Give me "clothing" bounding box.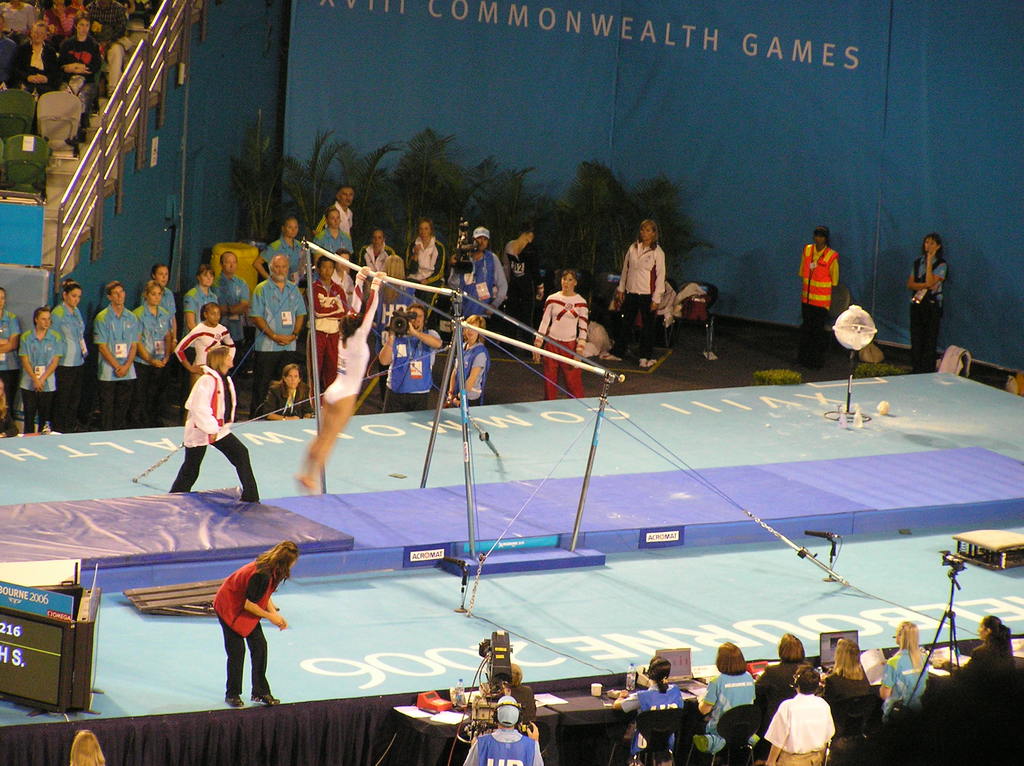
region(825, 666, 872, 702).
